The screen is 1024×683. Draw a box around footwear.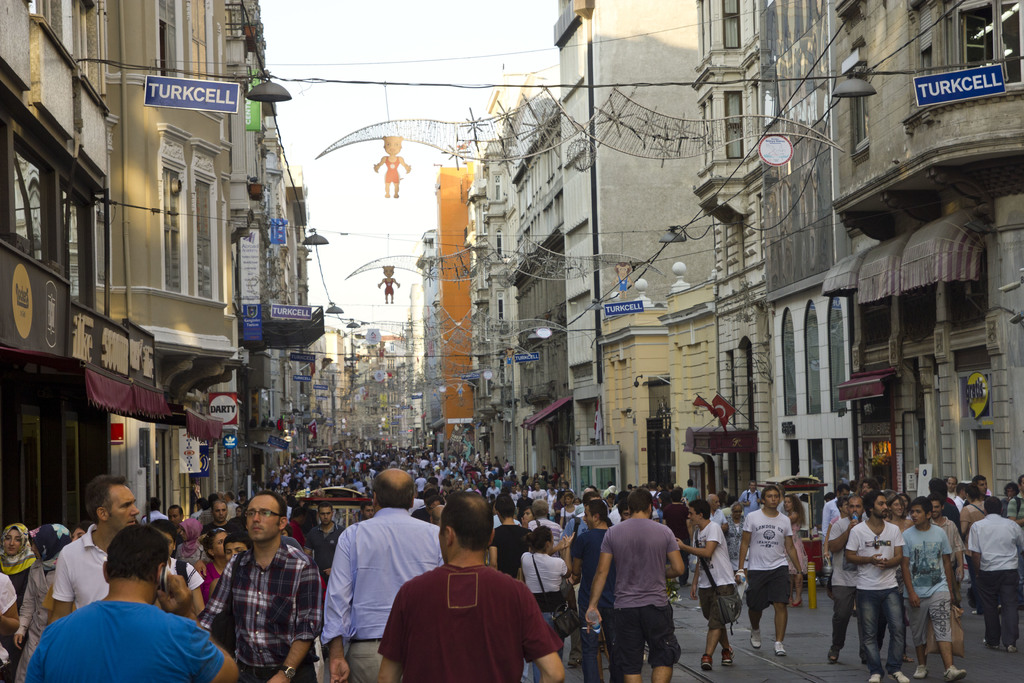
bbox=[751, 632, 762, 649].
